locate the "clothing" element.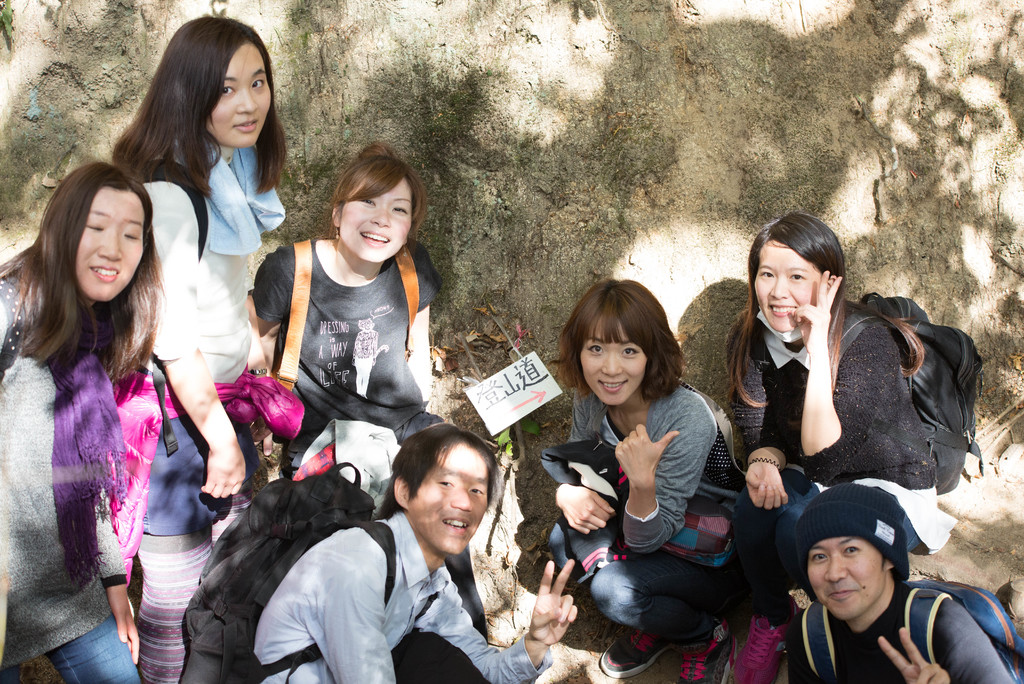
Element bbox: x1=798 y1=580 x2=989 y2=683.
